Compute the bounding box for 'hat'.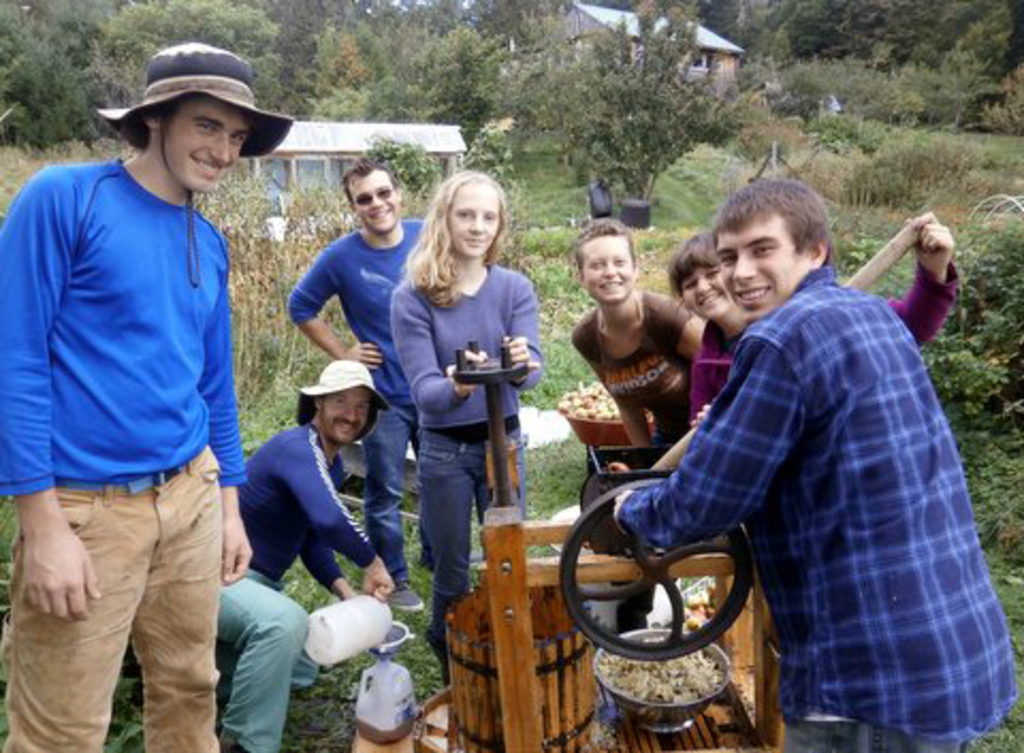
x1=96 y1=38 x2=297 y2=284.
